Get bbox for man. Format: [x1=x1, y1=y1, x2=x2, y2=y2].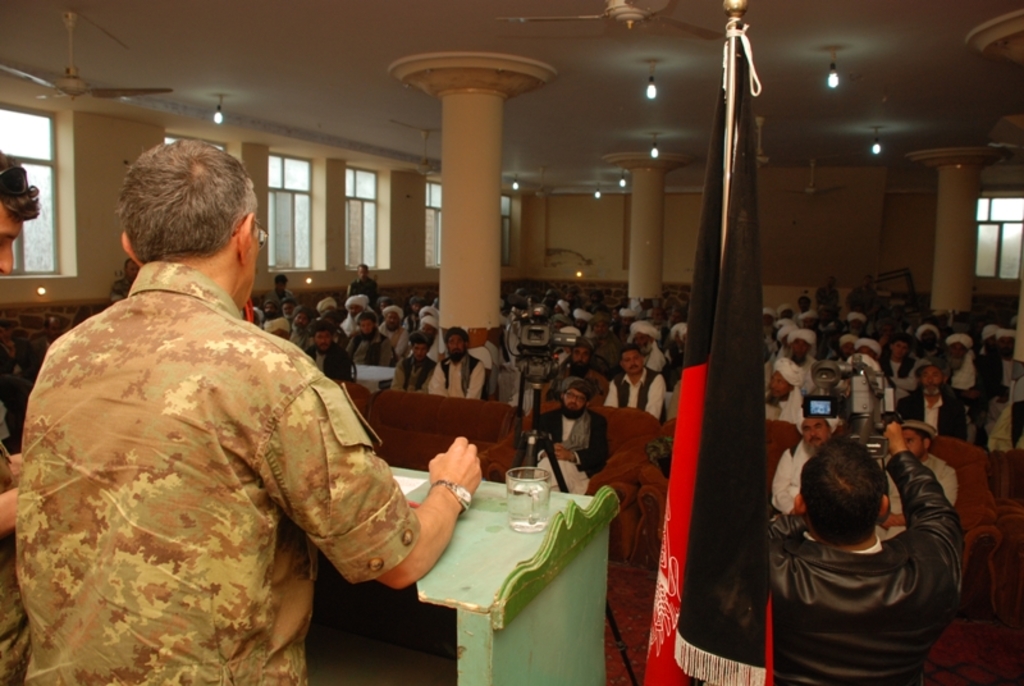
[x1=822, y1=279, x2=833, y2=312].
